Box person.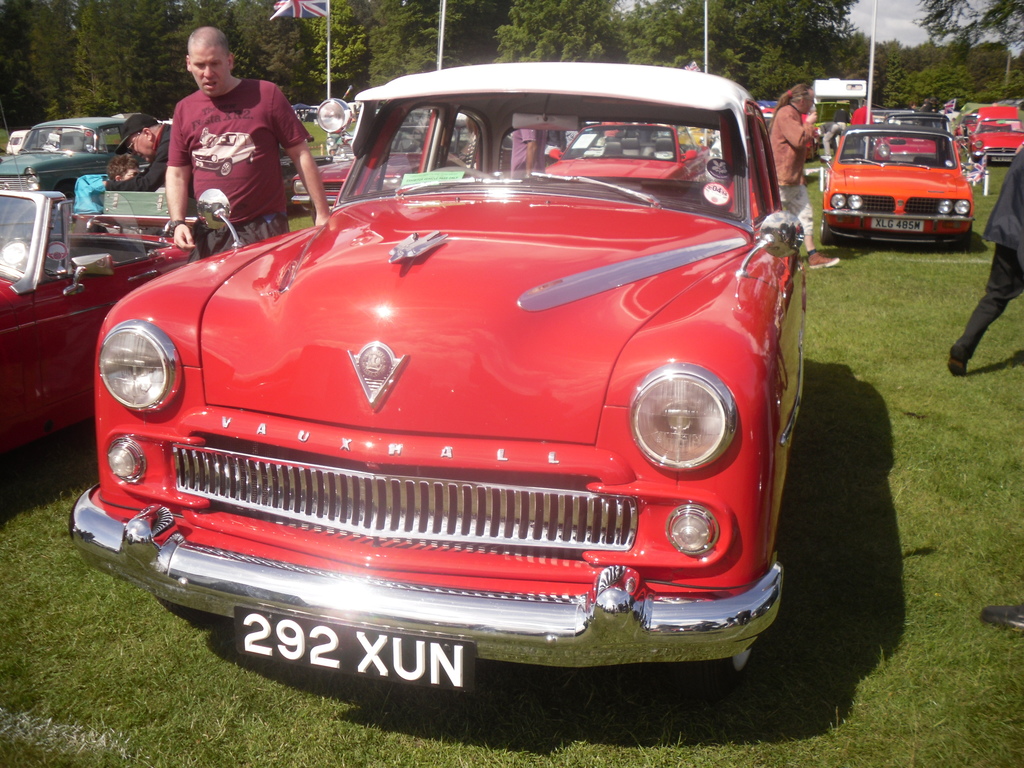
region(467, 116, 504, 177).
